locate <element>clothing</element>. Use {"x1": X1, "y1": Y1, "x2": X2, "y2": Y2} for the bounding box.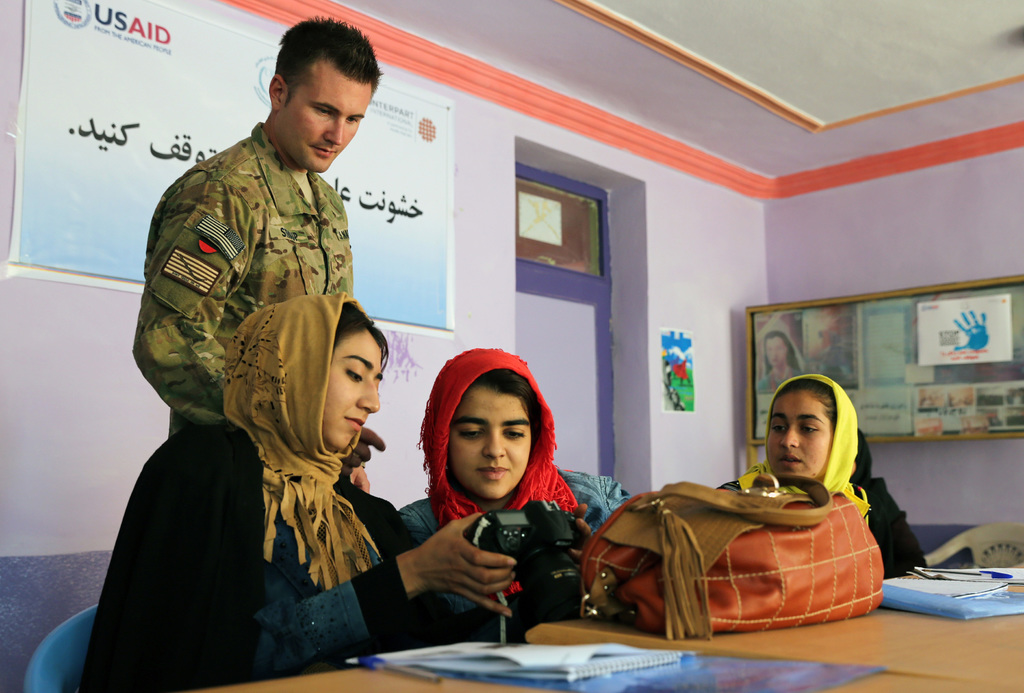
{"x1": 44, "y1": 435, "x2": 443, "y2": 692}.
